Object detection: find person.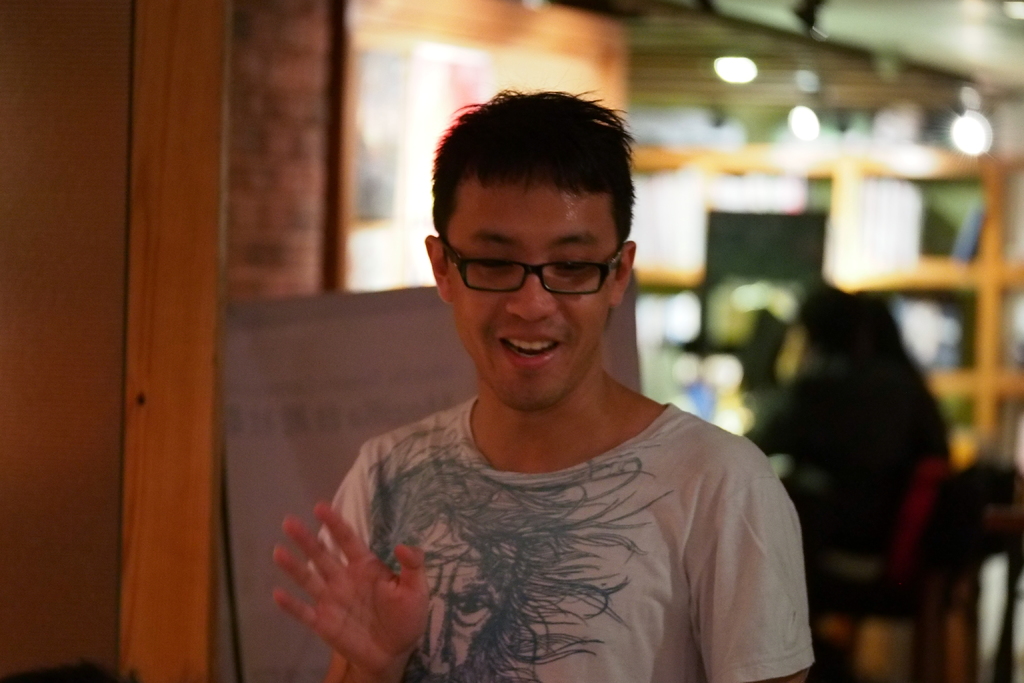
[268,89,814,682].
